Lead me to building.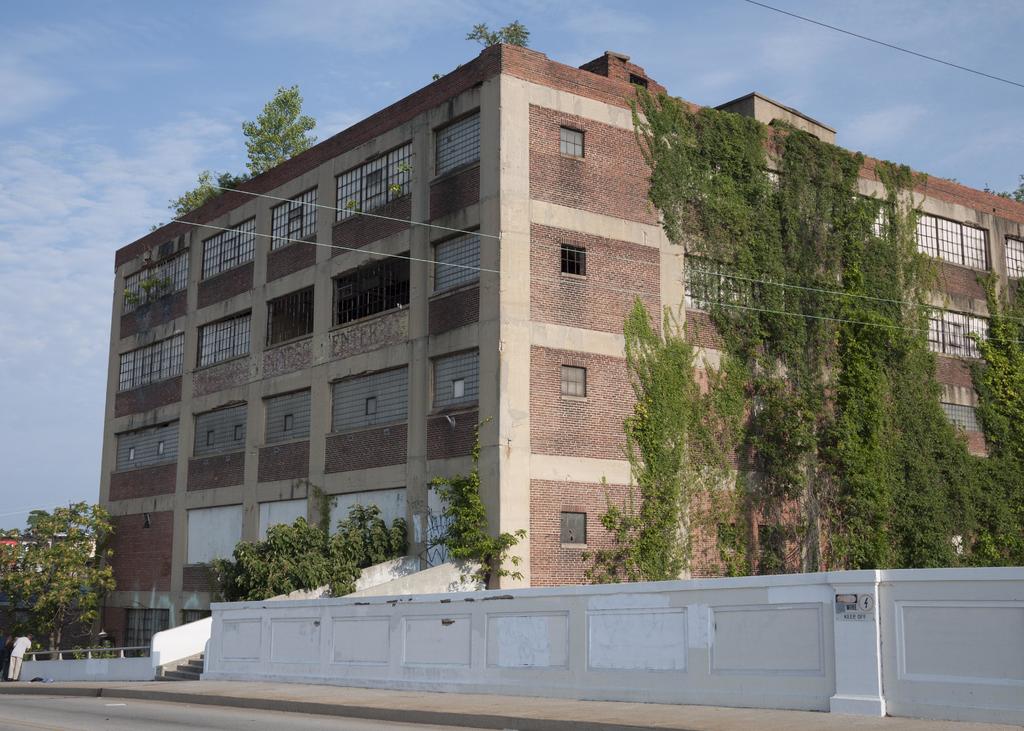
Lead to left=86, top=42, right=1023, bottom=659.
